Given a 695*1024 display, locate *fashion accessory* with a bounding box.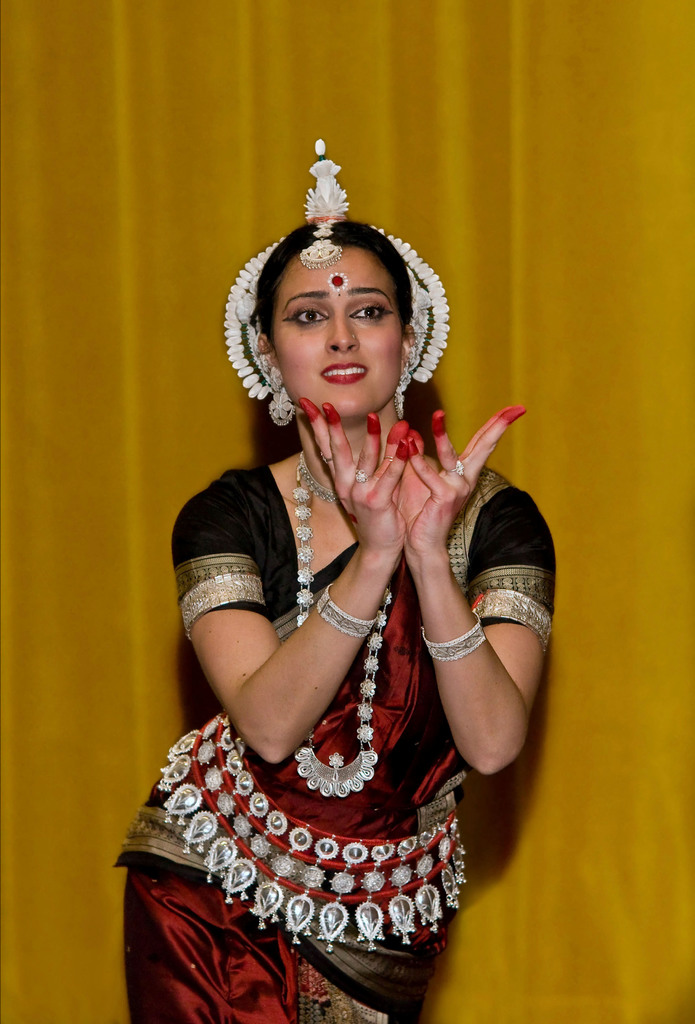
Located: [x1=290, y1=451, x2=338, y2=507].
